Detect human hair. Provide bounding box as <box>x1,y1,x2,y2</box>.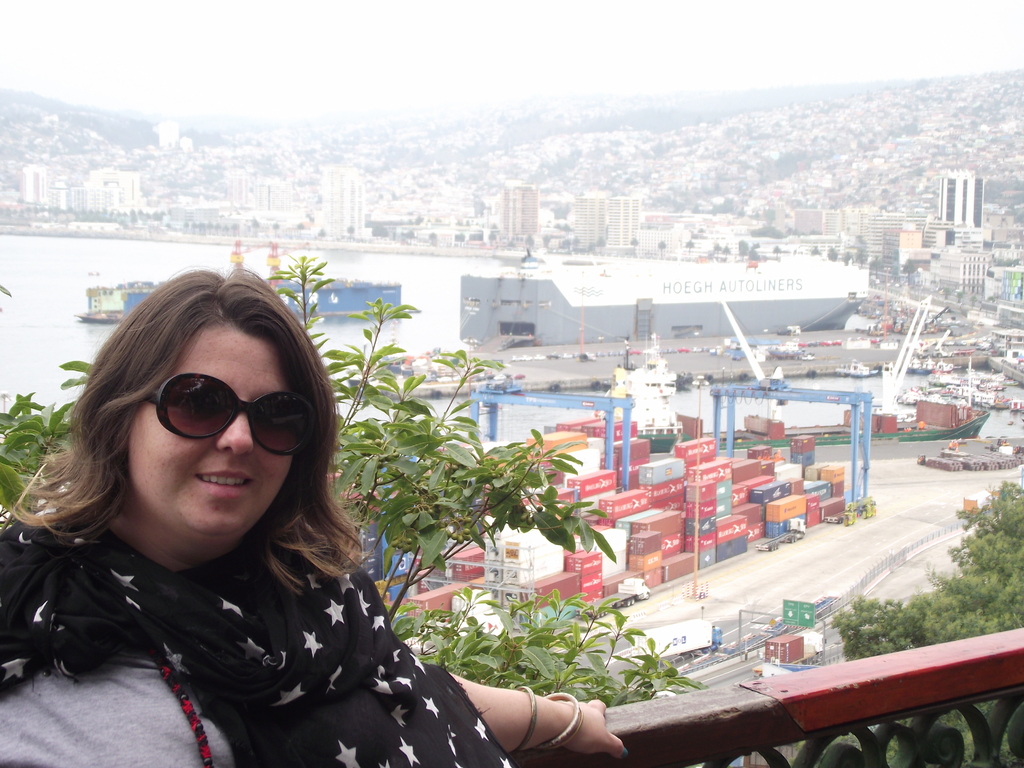
<box>29,266,346,650</box>.
